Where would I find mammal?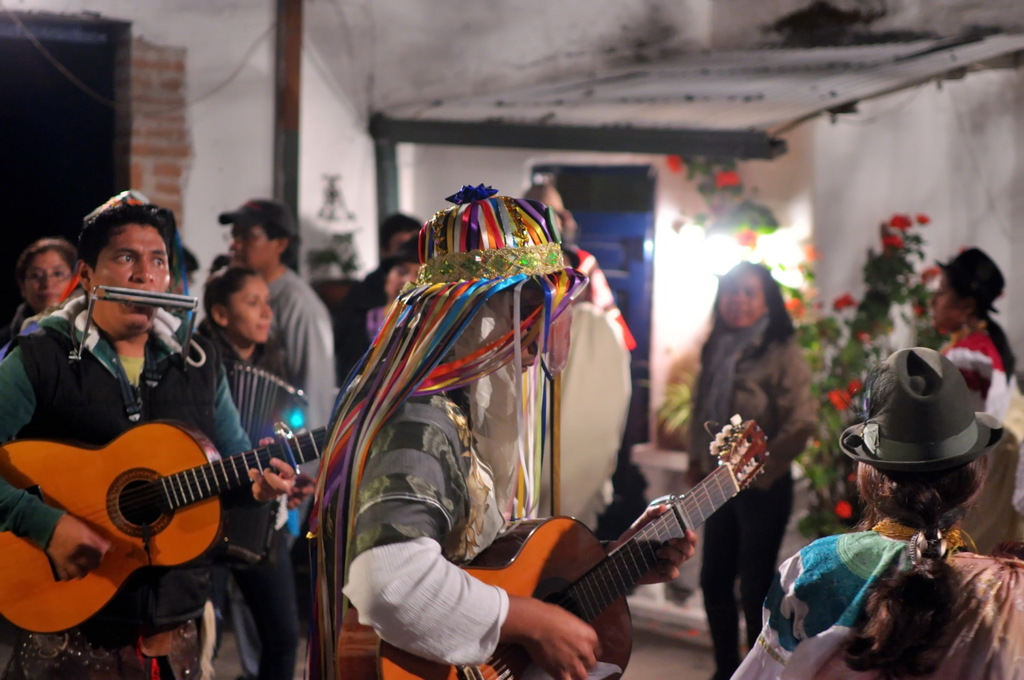
At [913, 253, 1012, 547].
